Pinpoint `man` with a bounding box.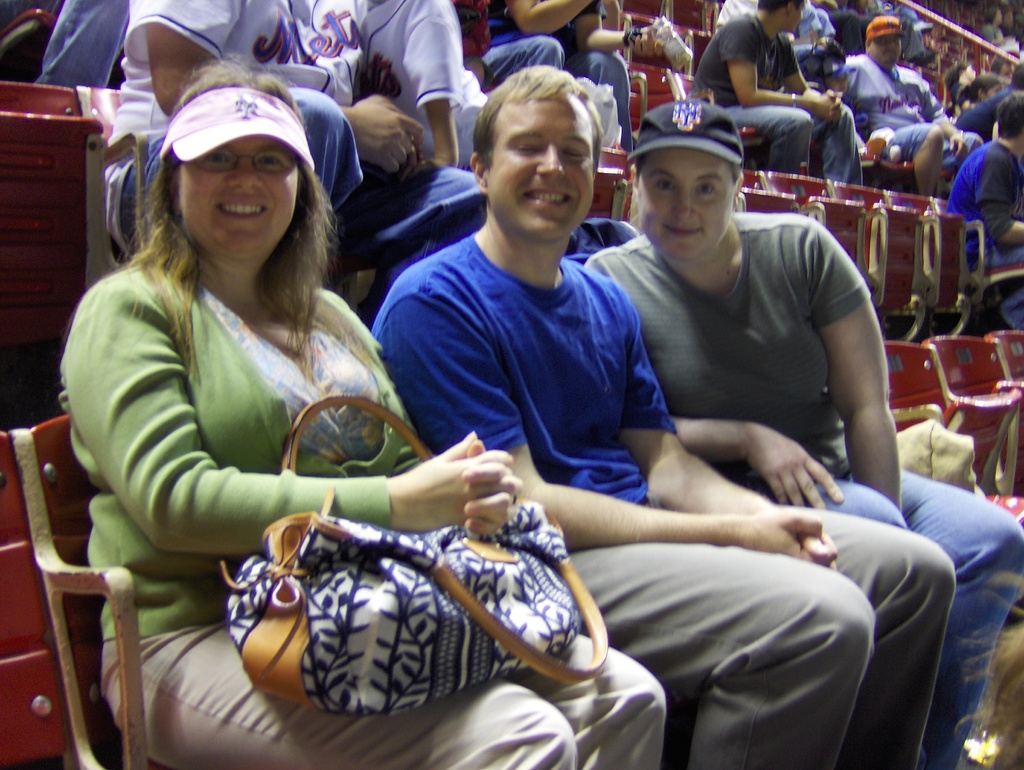
<region>371, 59, 957, 769</region>.
